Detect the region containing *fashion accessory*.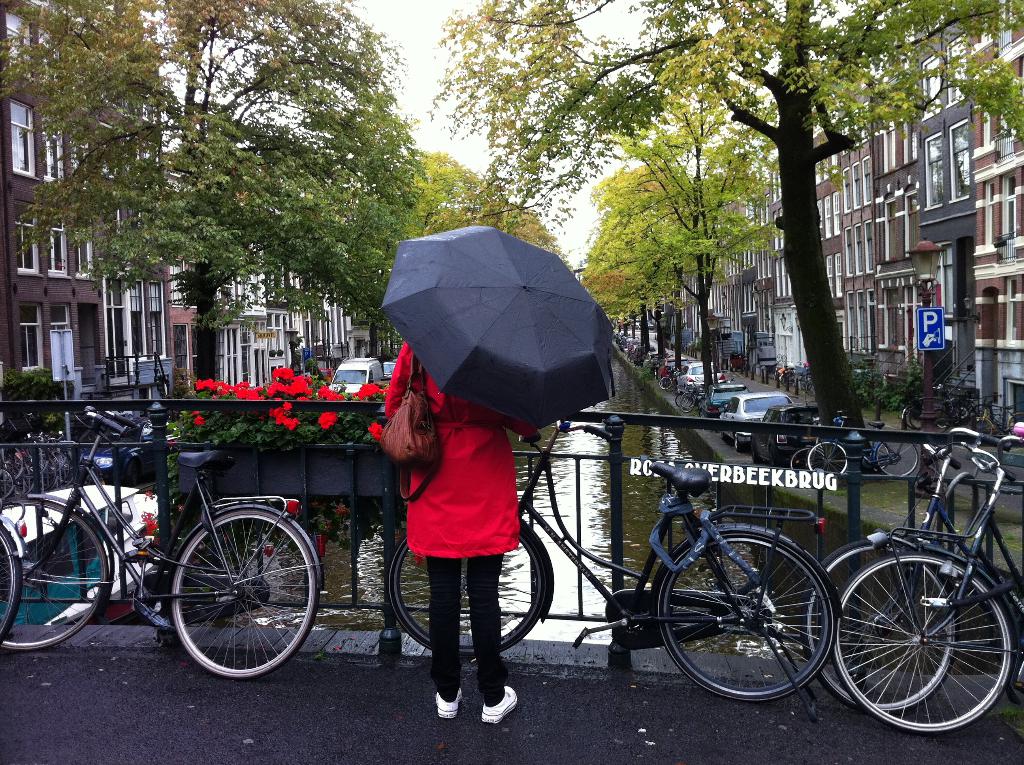
438,686,463,720.
